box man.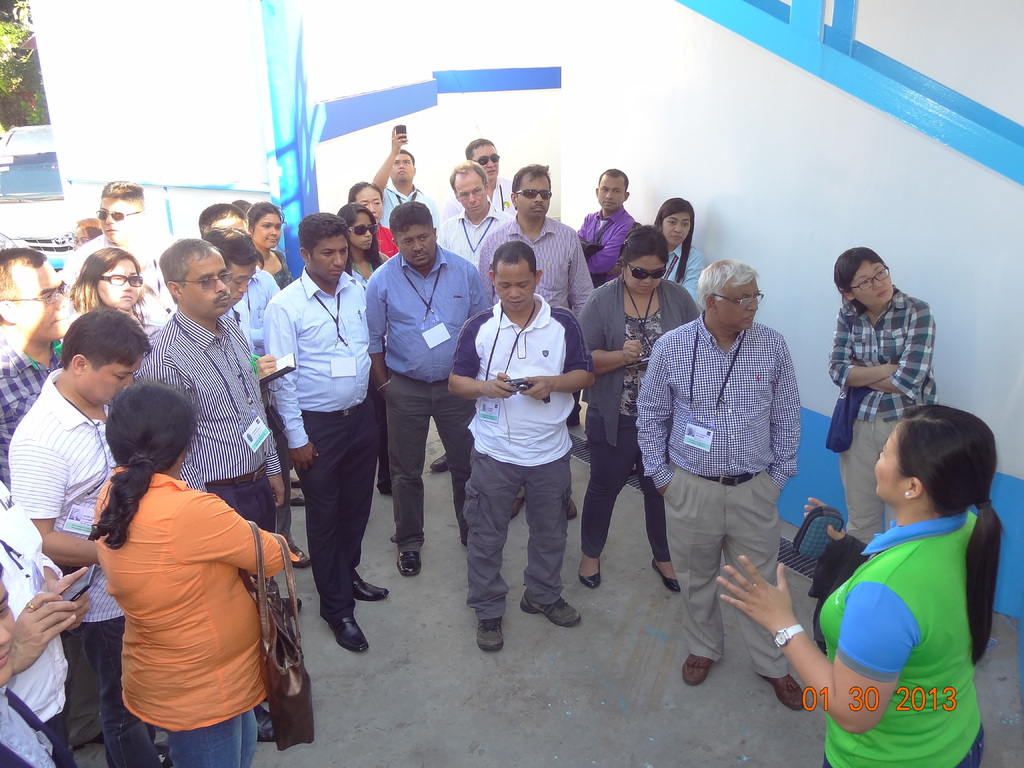
<bbox>65, 177, 179, 330</bbox>.
